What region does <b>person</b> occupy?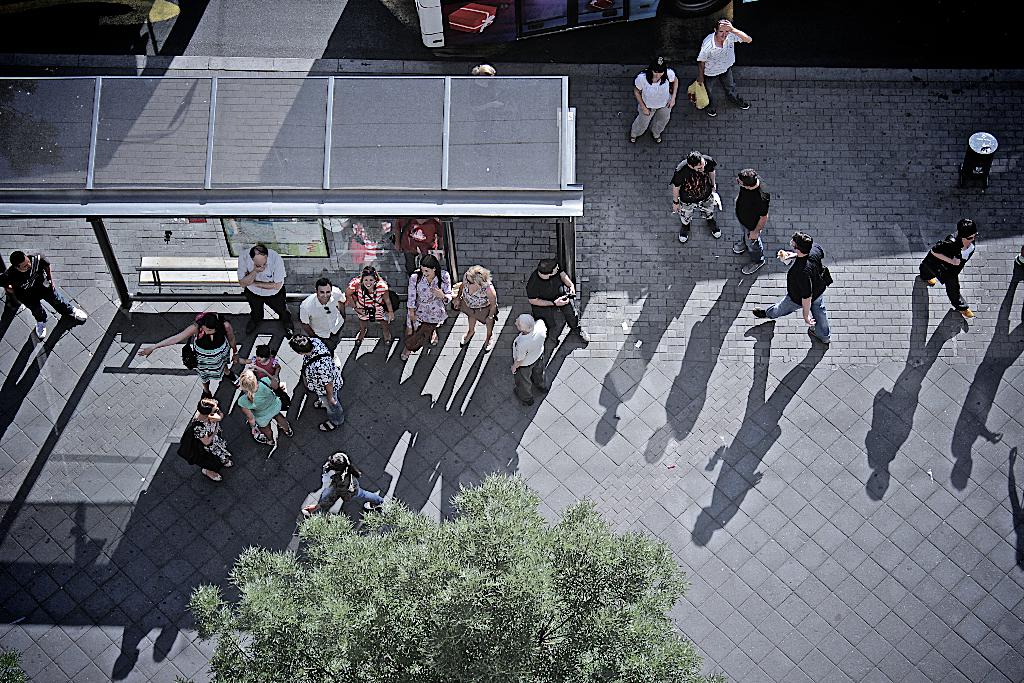
394:217:444:280.
